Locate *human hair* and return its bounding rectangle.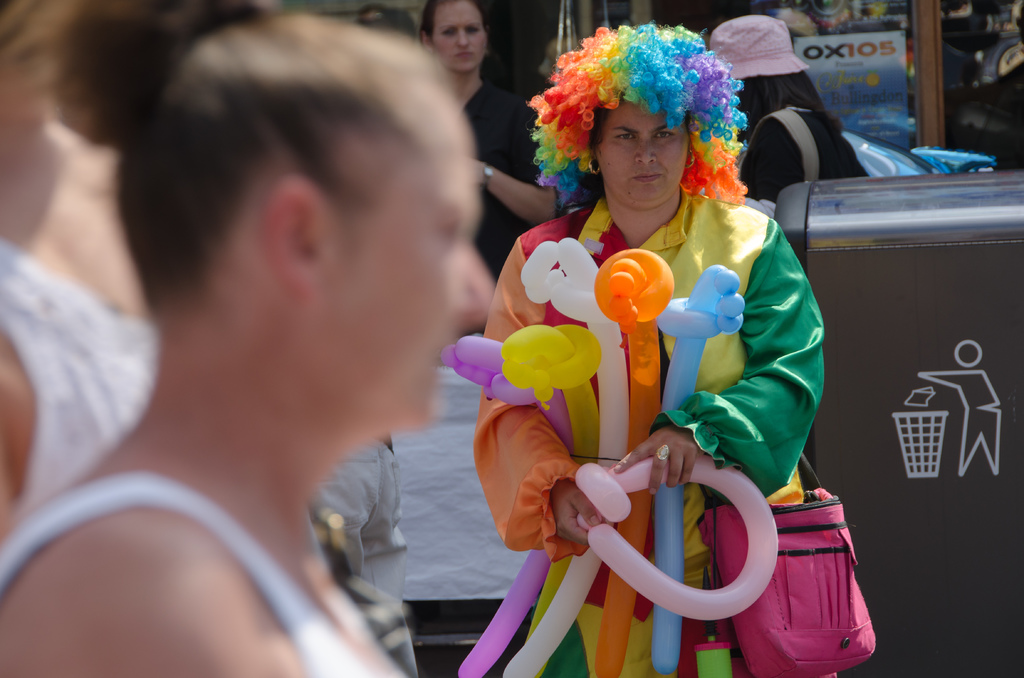
<bbox>420, 0, 490, 35</bbox>.
